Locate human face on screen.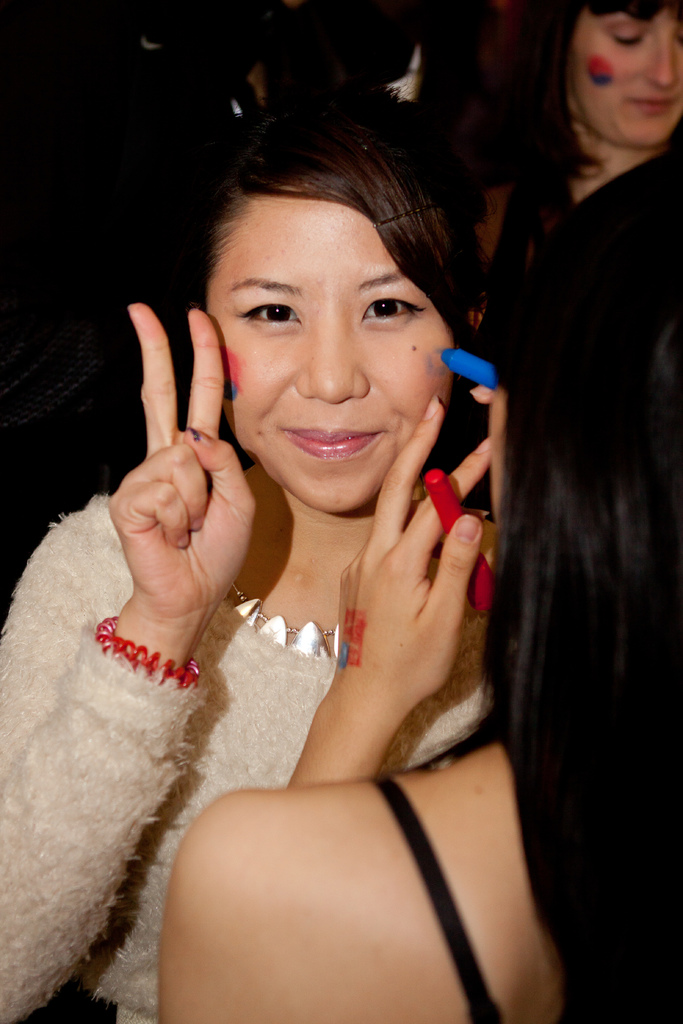
On screen at x1=575 y1=8 x2=682 y2=147.
